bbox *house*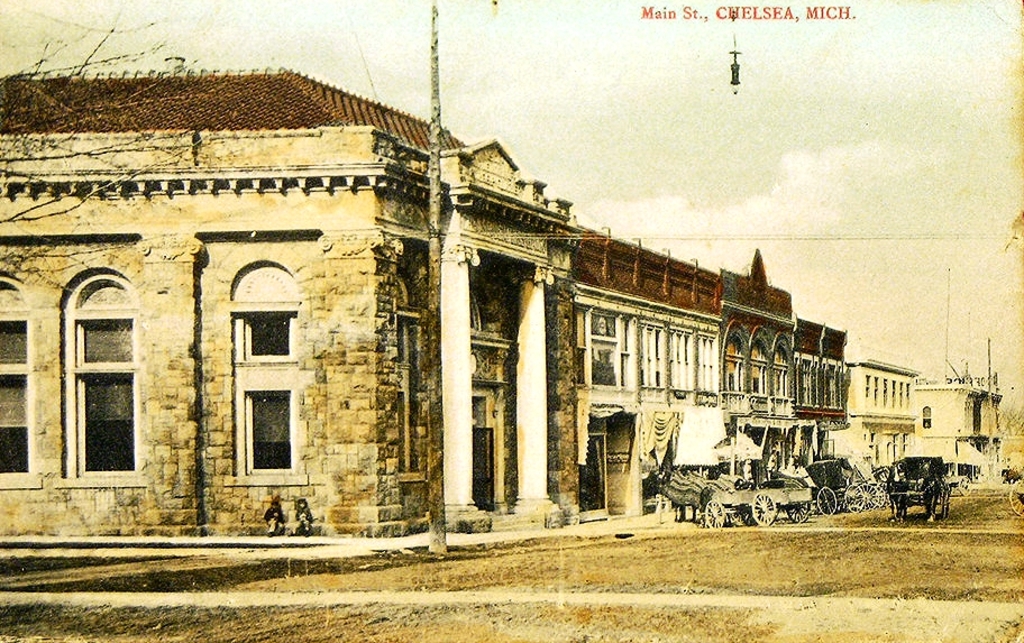
x1=0, y1=49, x2=586, y2=557
